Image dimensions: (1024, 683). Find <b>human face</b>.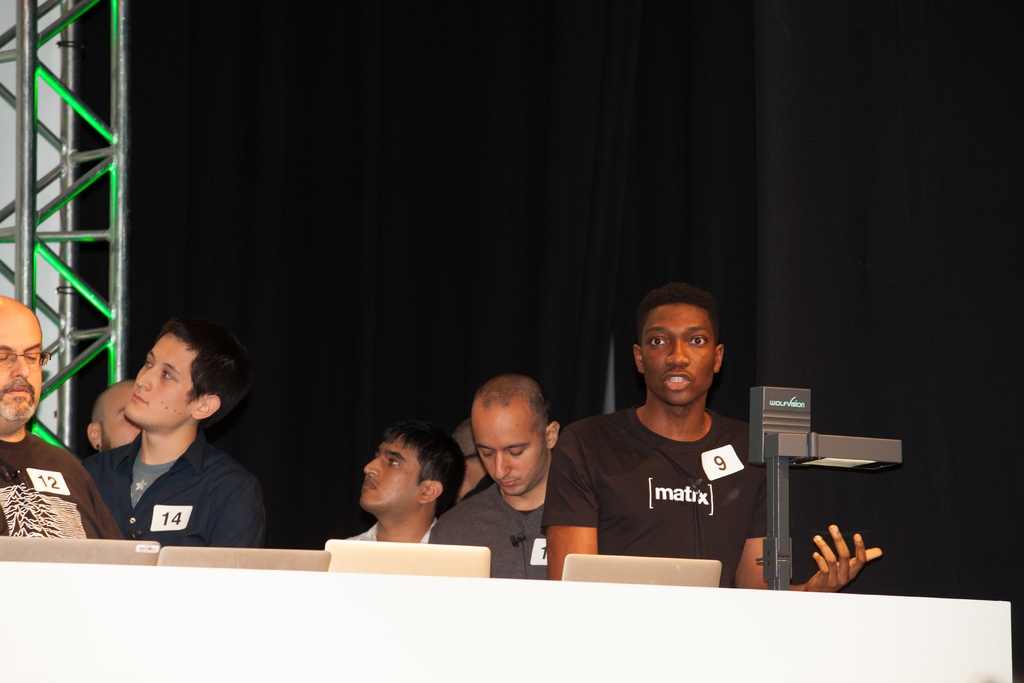
x1=99 y1=384 x2=139 y2=447.
